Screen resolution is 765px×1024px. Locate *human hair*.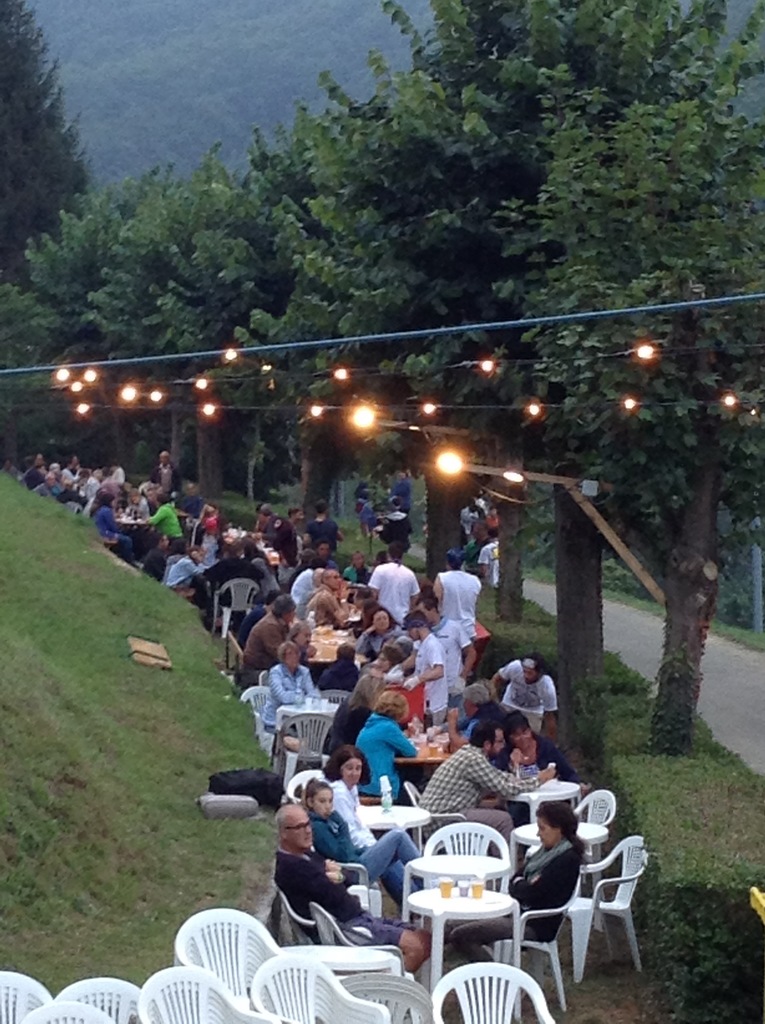
527, 803, 592, 857.
